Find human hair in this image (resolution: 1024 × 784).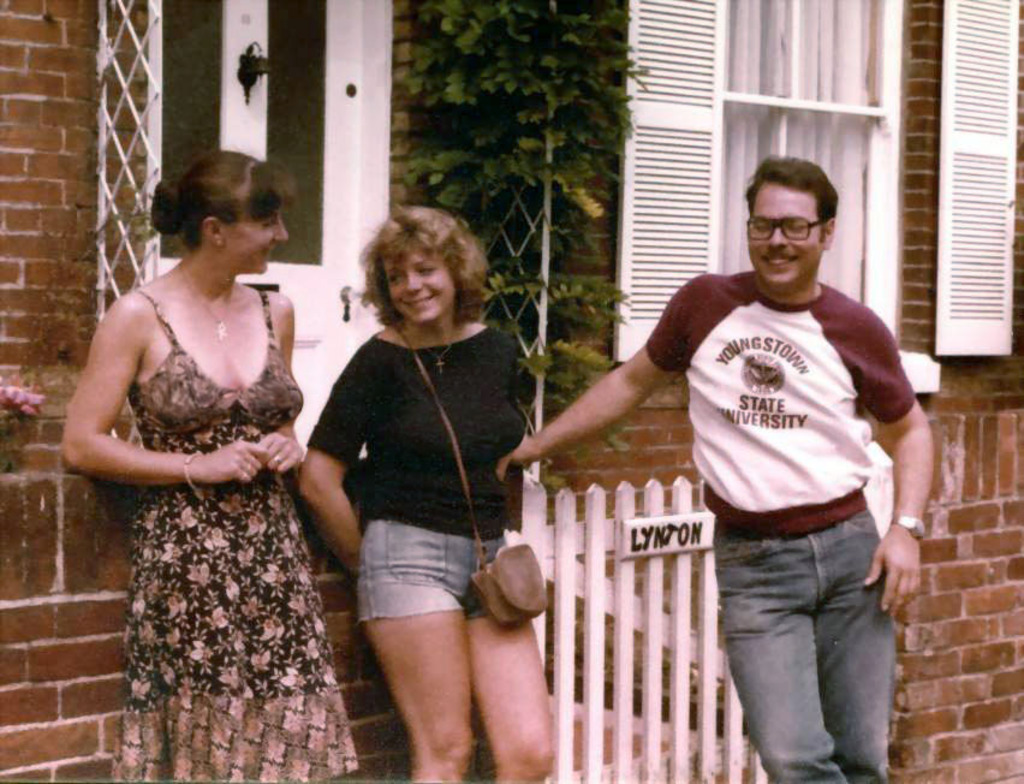
[748, 154, 837, 221].
